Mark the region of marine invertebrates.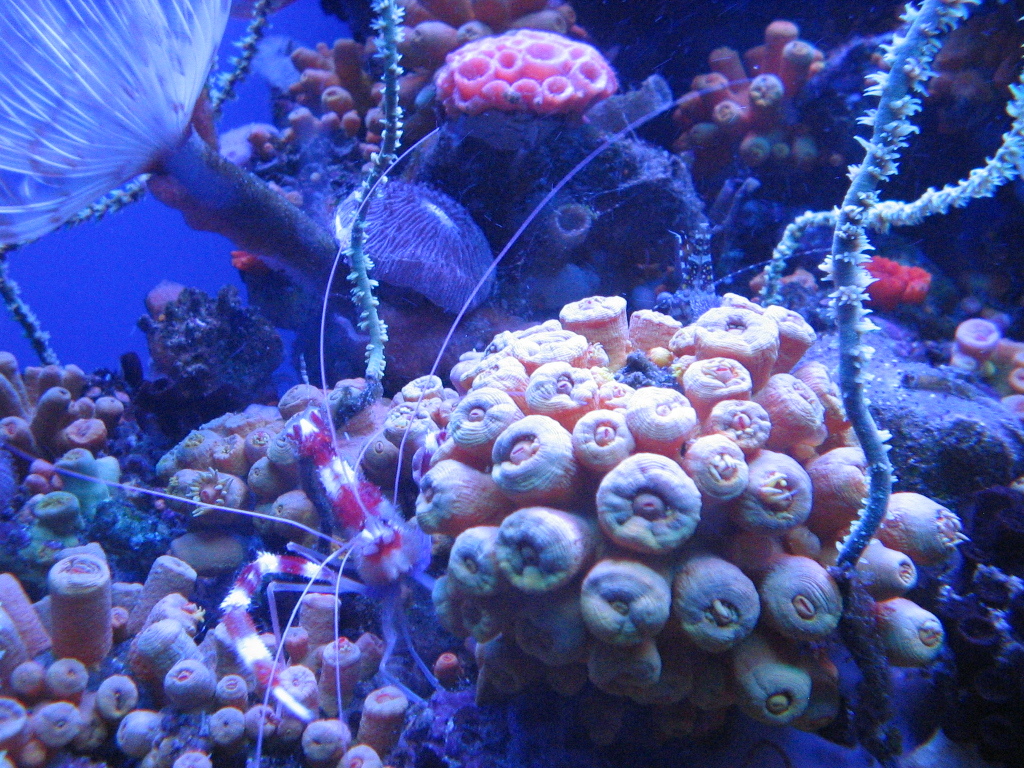
Region: detection(703, 287, 779, 373).
